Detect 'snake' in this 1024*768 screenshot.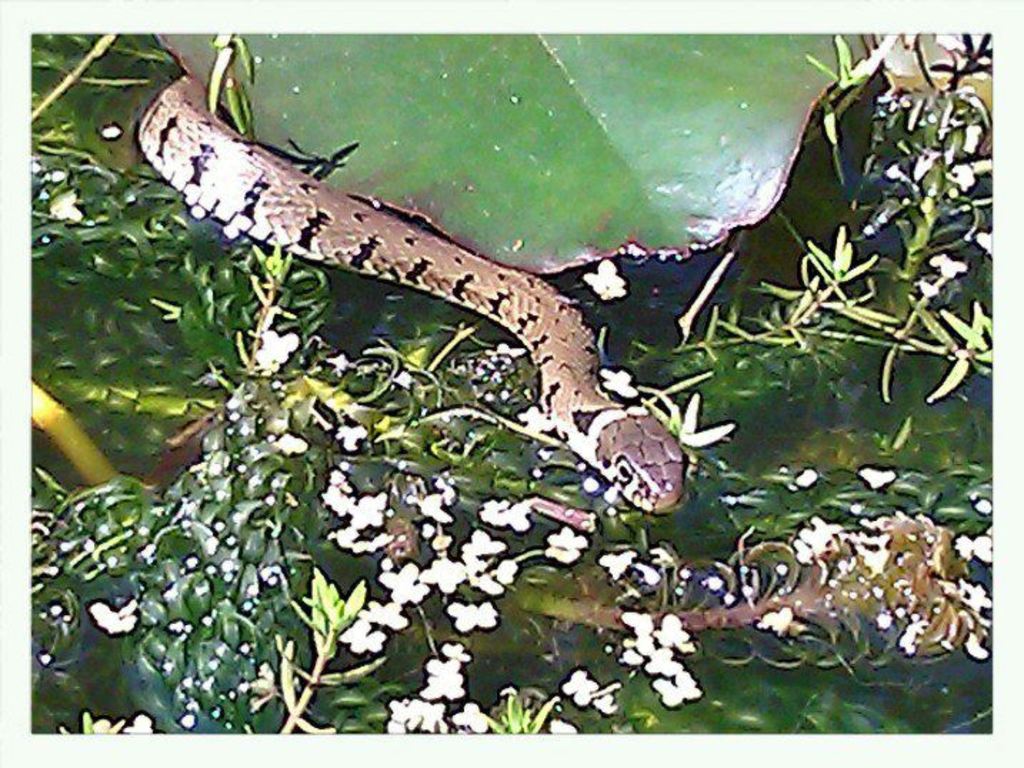
Detection: region(107, 64, 724, 541).
